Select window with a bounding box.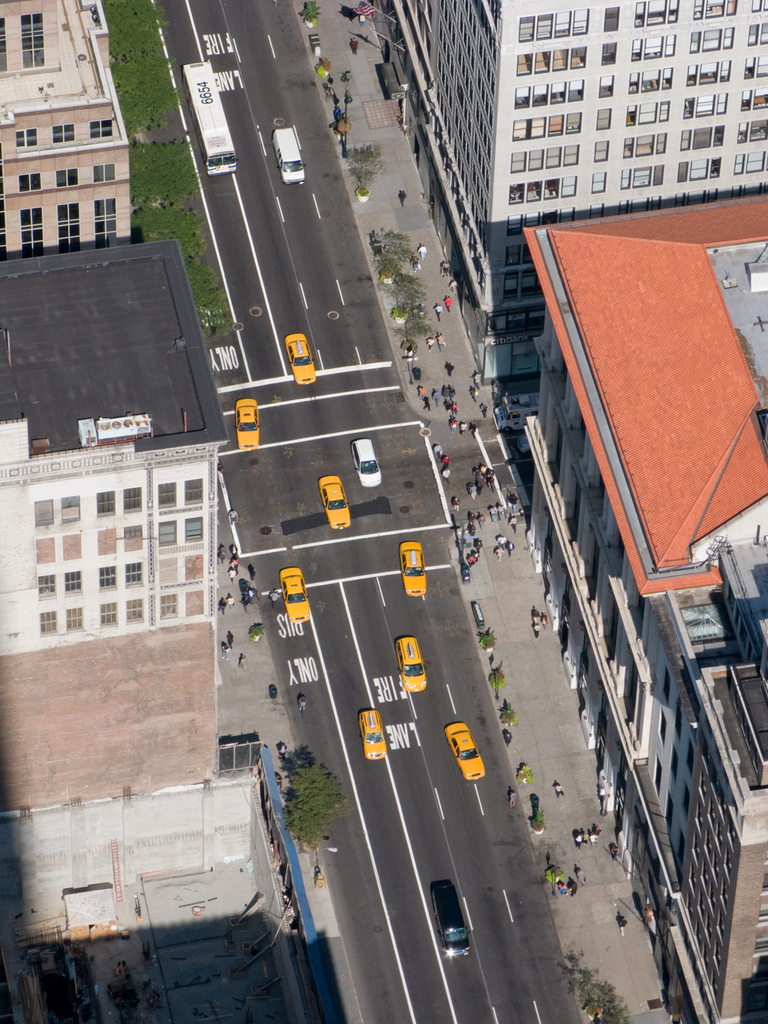
pyautogui.locateOnScreen(184, 514, 201, 539).
